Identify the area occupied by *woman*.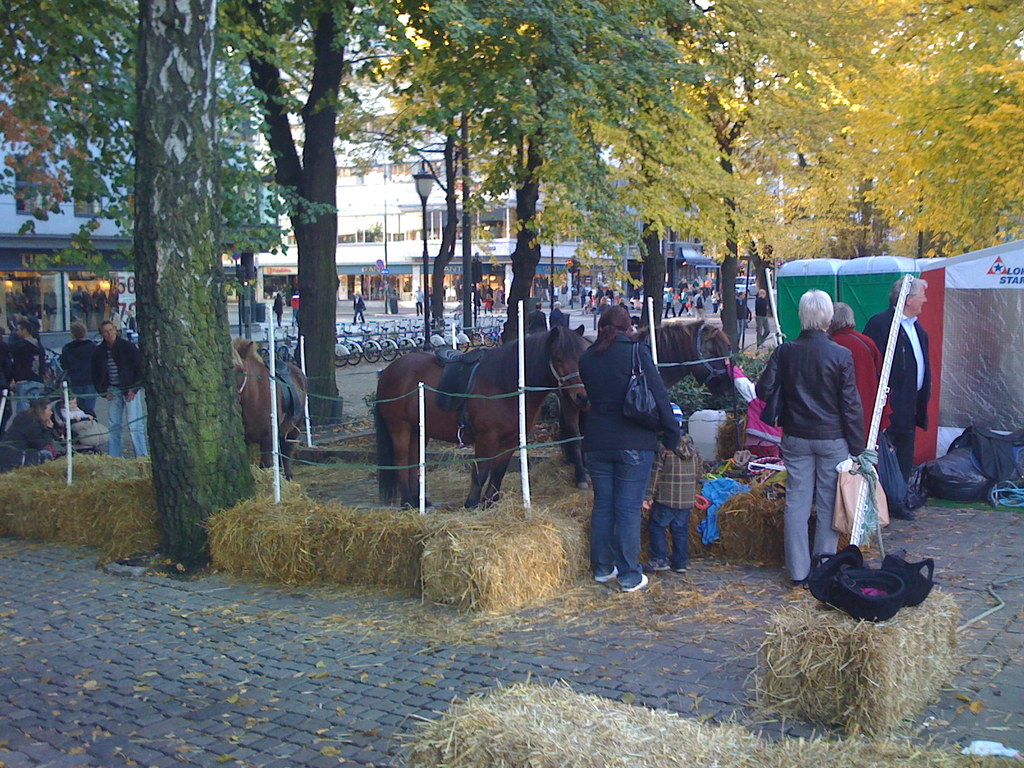
Area: (x1=569, y1=286, x2=698, y2=602).
